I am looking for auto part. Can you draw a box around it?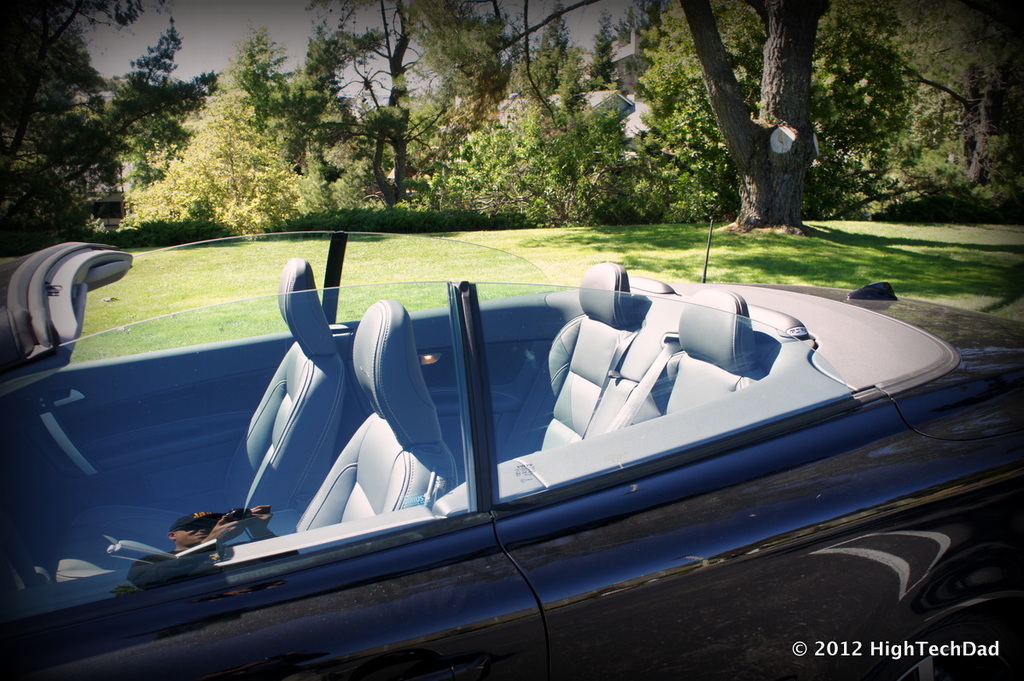
Sure, the bounding box is region(889, 617, 1023, 680).
